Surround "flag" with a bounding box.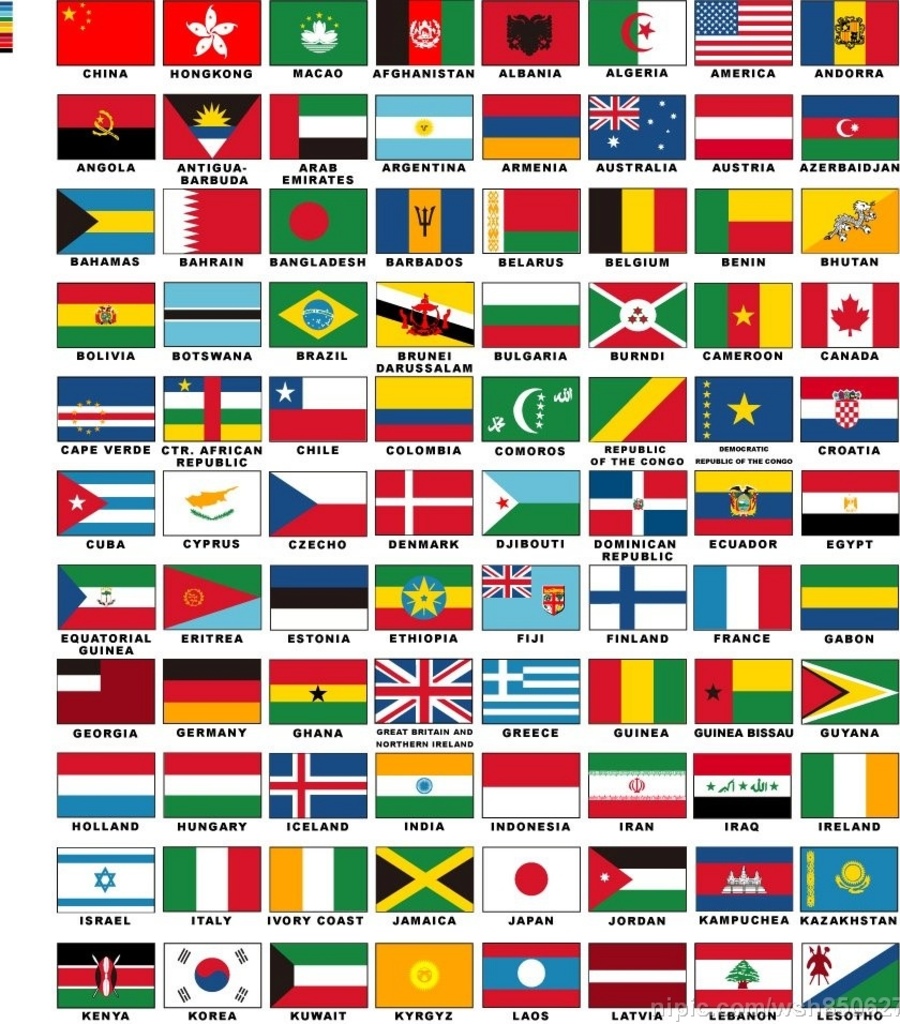
[800,374,899,445].
